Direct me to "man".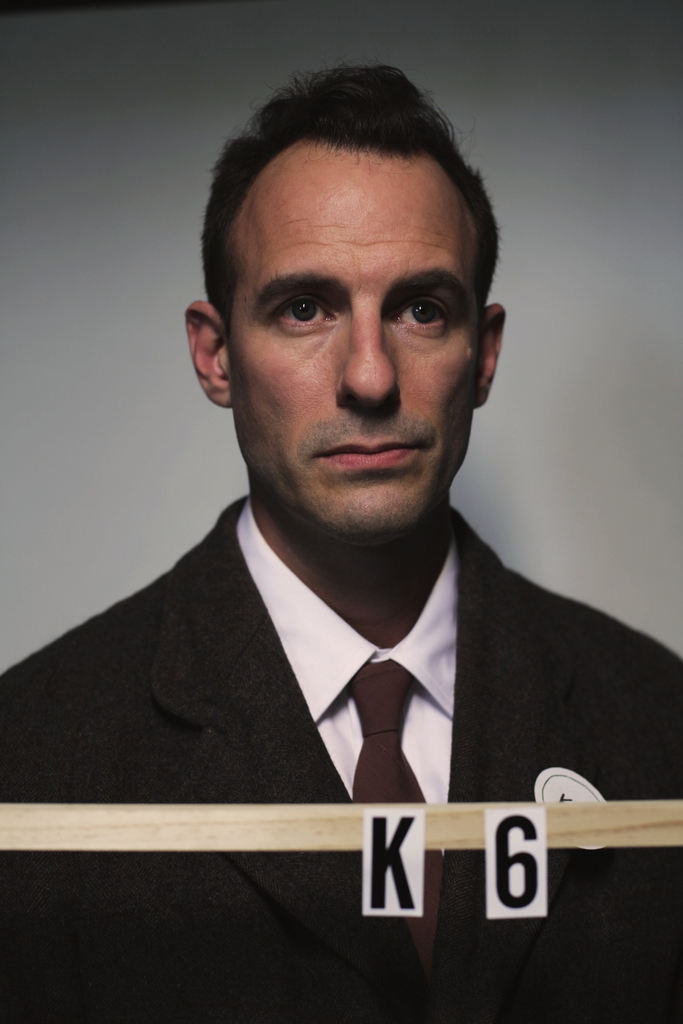
Direction: 13, 62, 676, 963.
